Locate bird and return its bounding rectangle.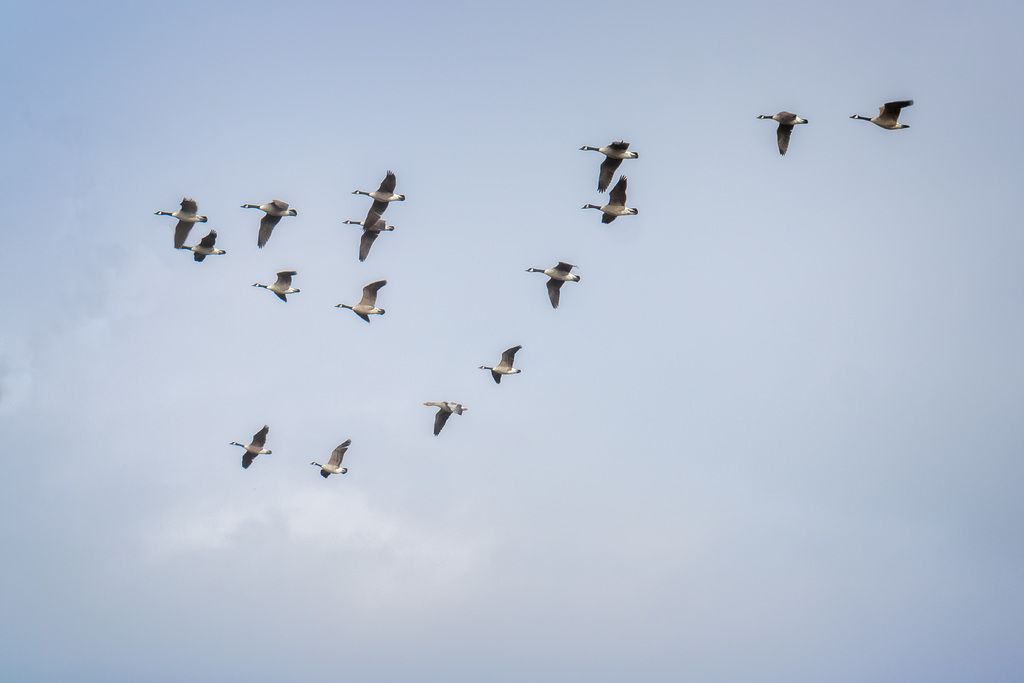
(x1=747, y1=105, x2=815, y2=164).
